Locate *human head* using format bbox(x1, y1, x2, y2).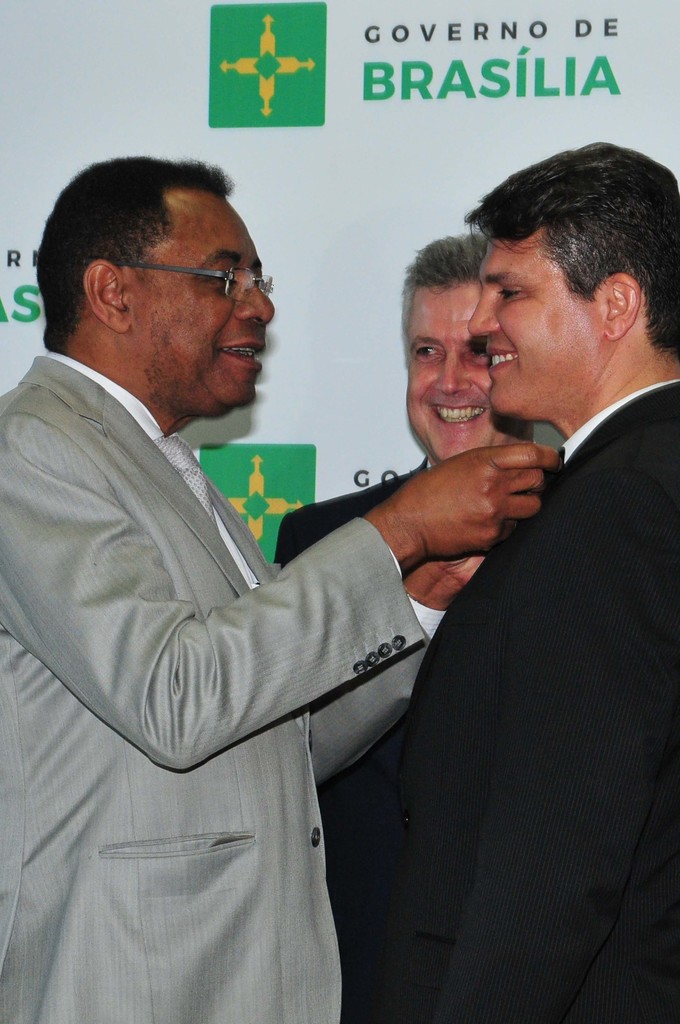
bbox(395, 234, 533, 465).
